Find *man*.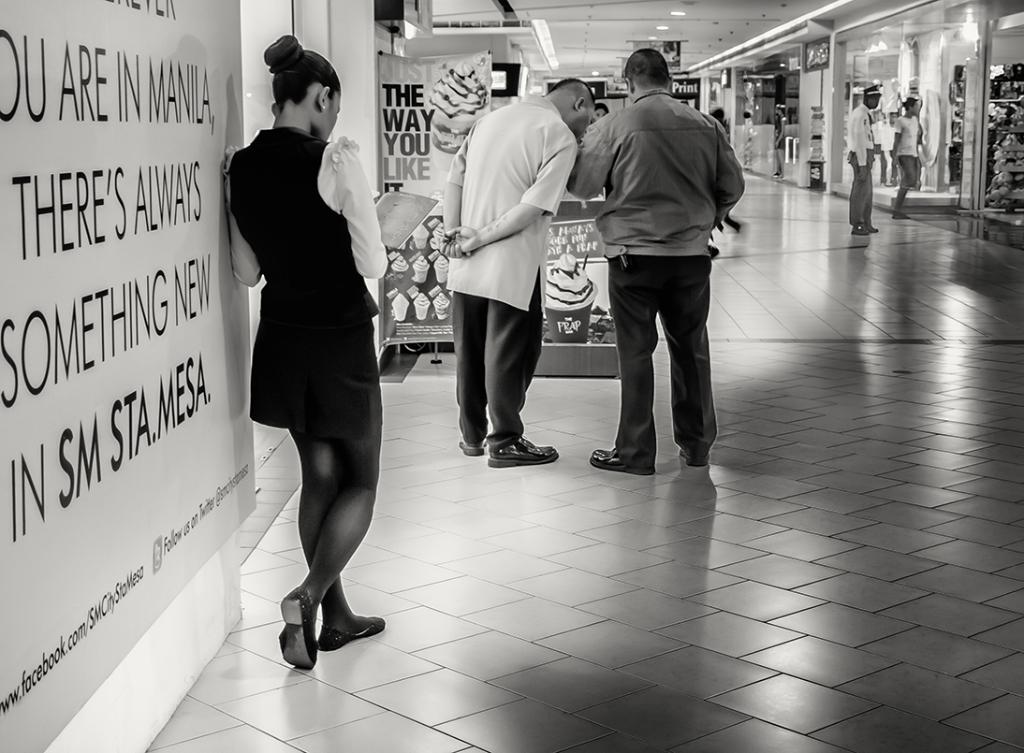
region(841, 78, 882, 230).
